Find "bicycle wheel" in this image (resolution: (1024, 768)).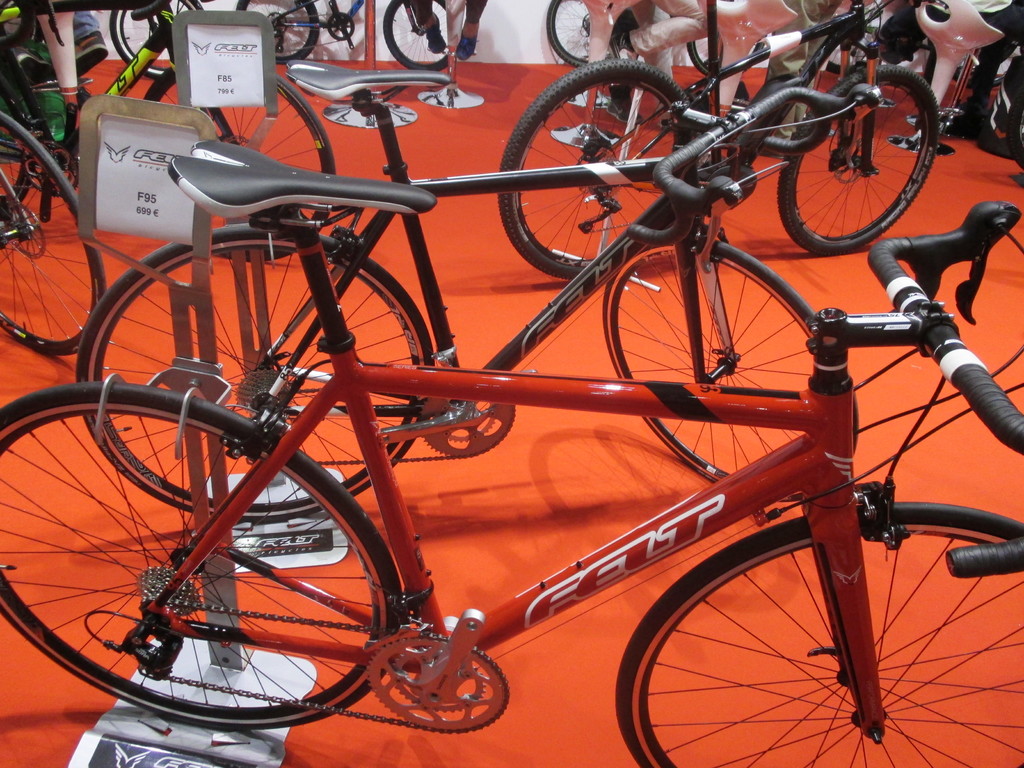
select_region(0, 75, 29, 216).
